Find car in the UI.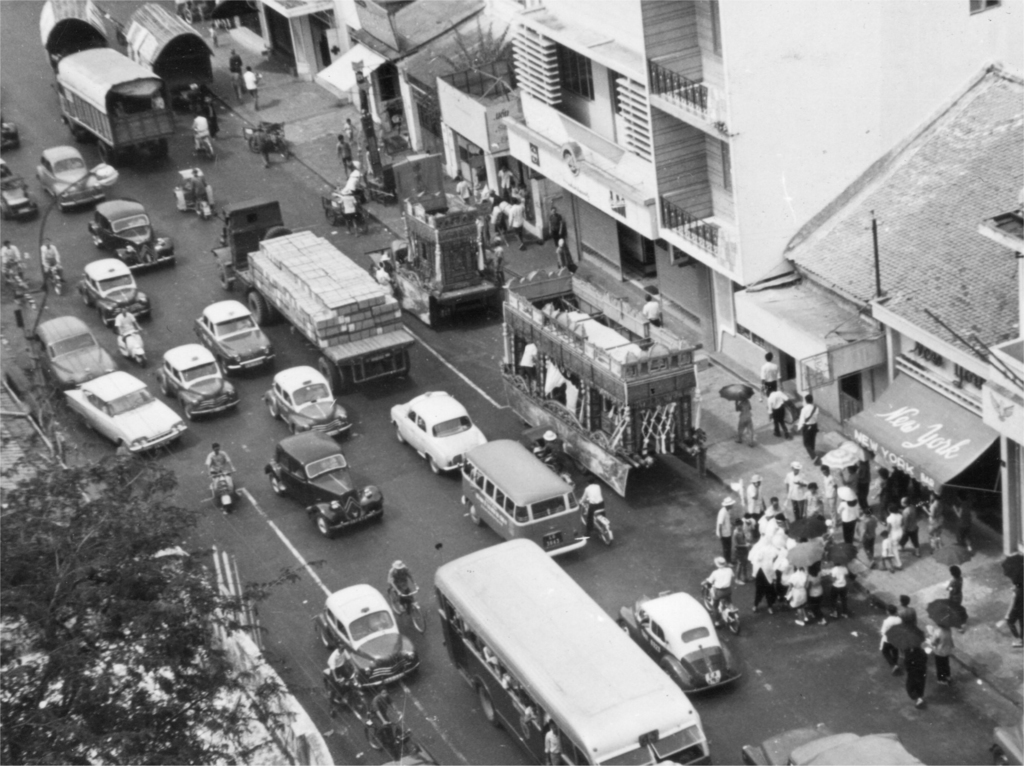
UI element at (617,589,749,695).
